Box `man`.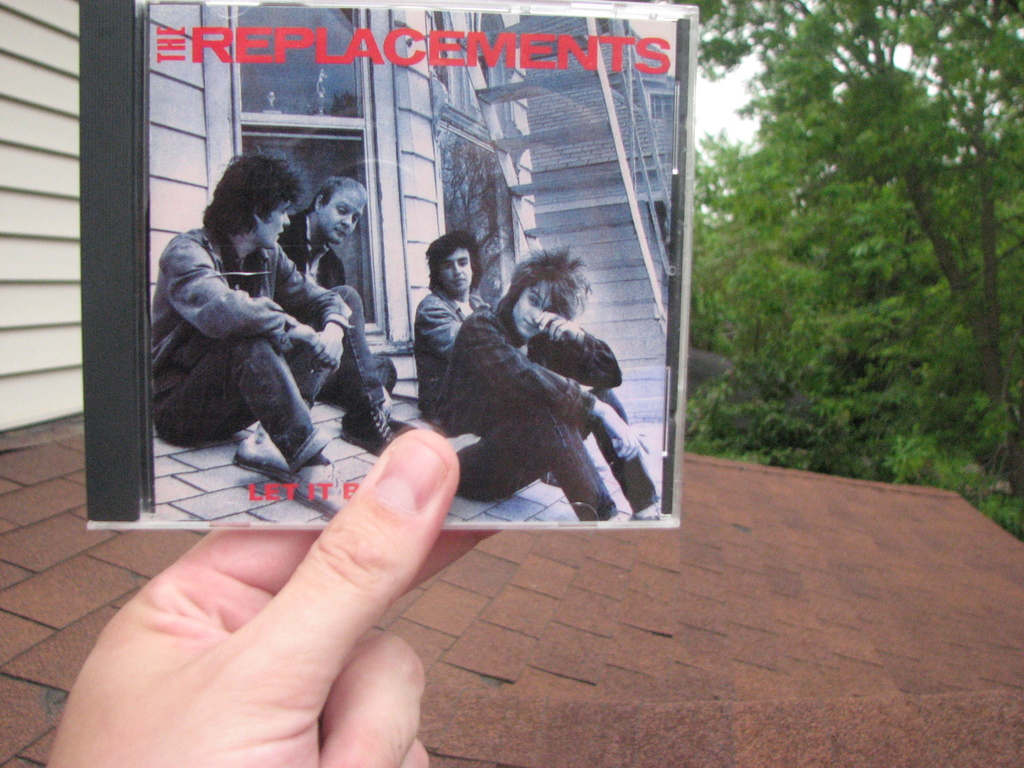
{"x1": 422, "y1": 243, "x2": 664, "y2": 521}.
